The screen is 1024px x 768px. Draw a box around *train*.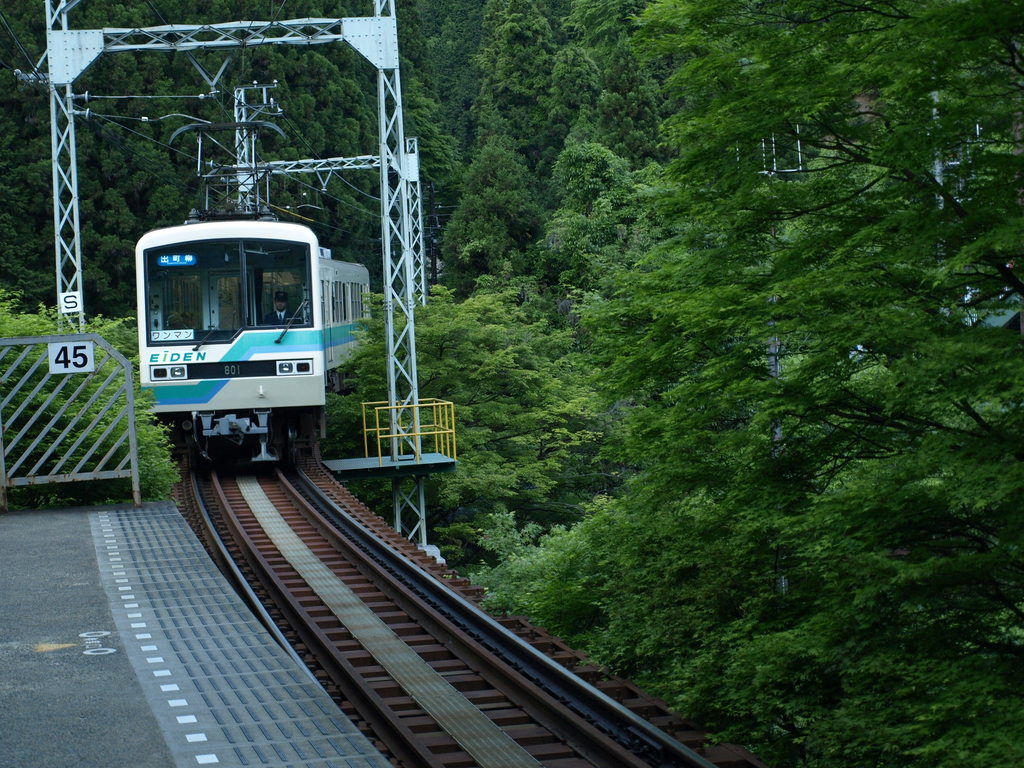
crop(138, 122, 372, 471).
